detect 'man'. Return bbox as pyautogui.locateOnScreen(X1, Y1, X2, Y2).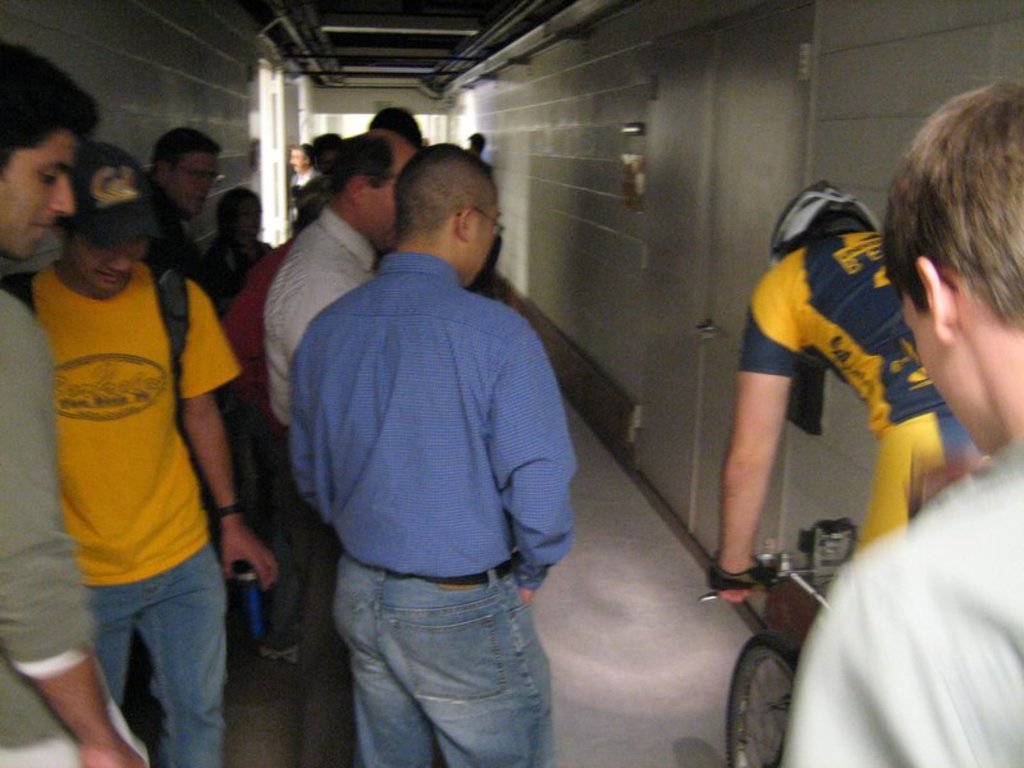
pyautogui.locateOnScreen(782, 83, 1023, 767).
